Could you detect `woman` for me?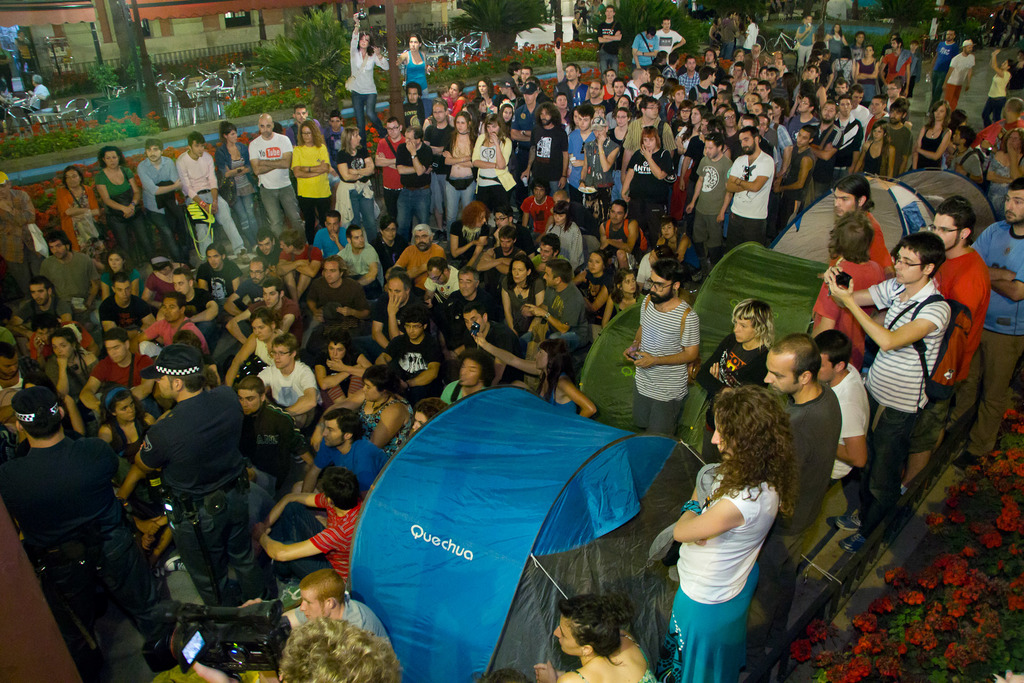
Detection result: [x1=471, y1=107, x2=506, y2=207].
